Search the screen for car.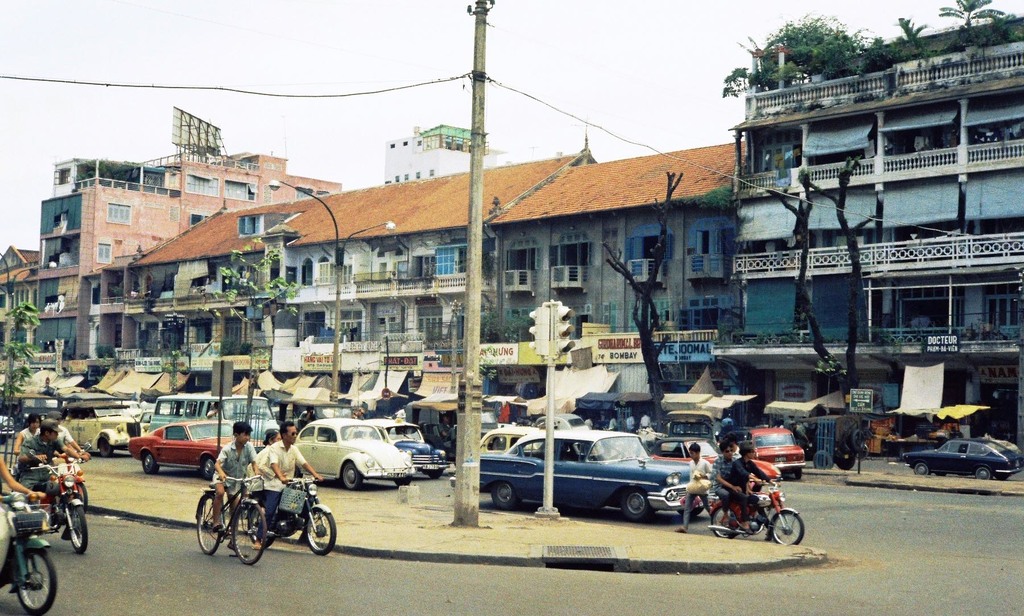
Found at box(900, 437, 1023, 480).
